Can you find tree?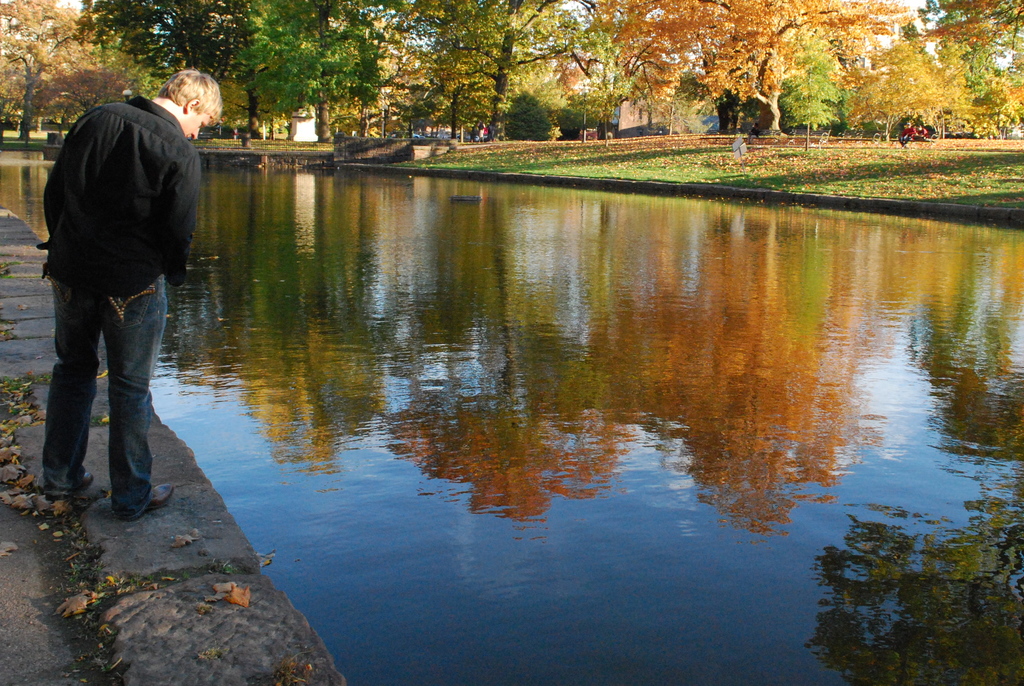
Yes, bounding box: [623, 64, 724, 138].
